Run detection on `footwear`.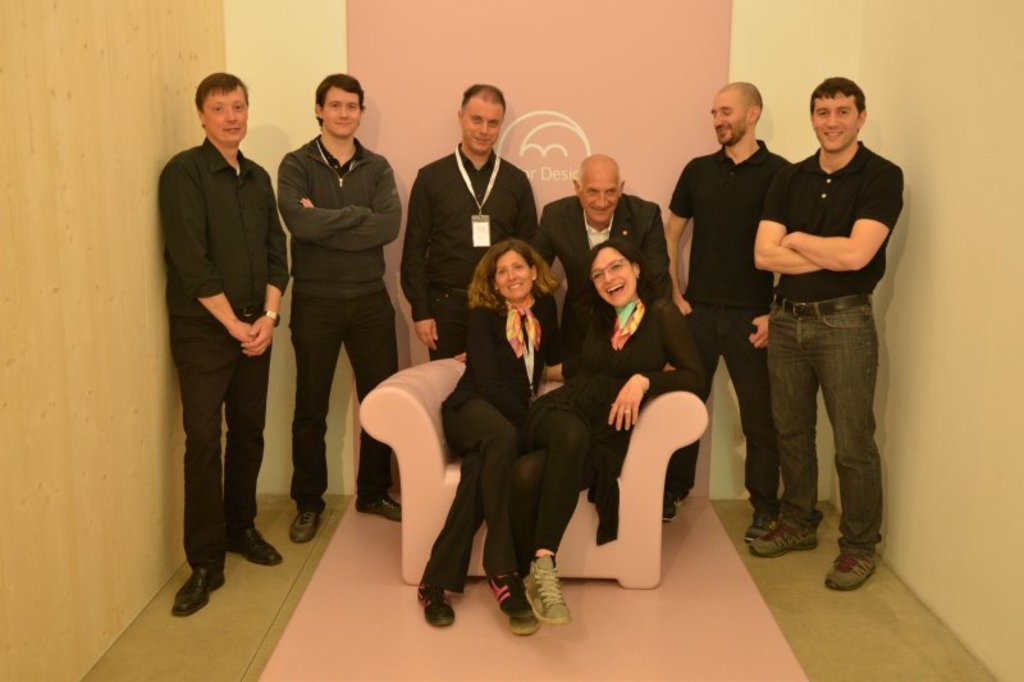
Result: [x1=507, y1=608, x2=540, y2=640].
